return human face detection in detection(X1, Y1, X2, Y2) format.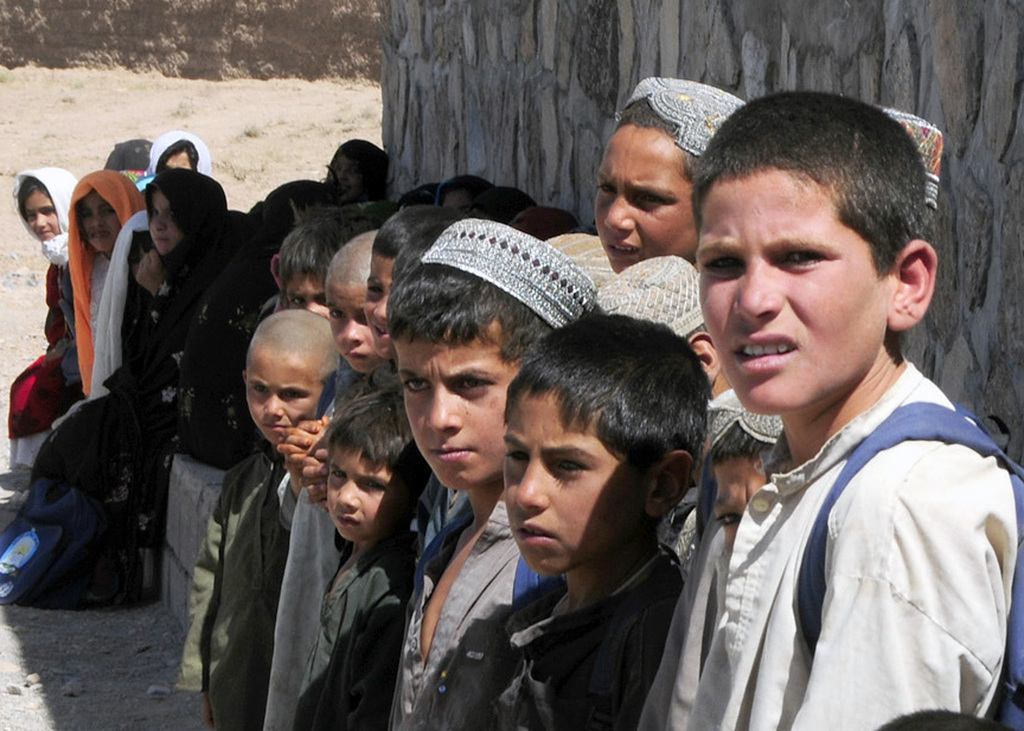
detection(391, 326, 522, 489).
